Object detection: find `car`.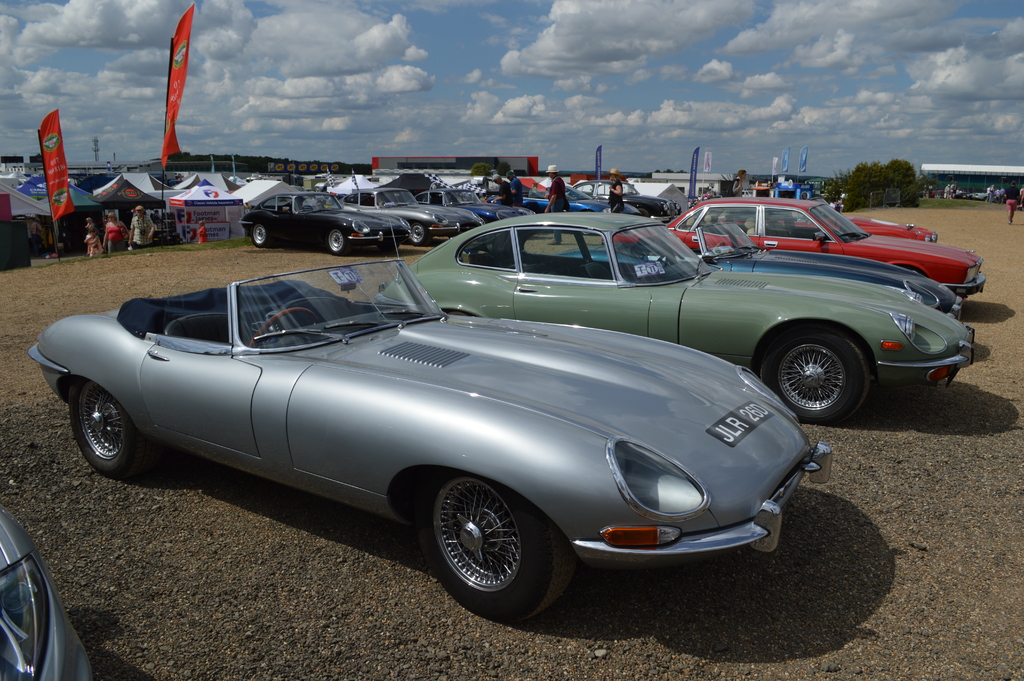
[243, 190, 410, 255].
